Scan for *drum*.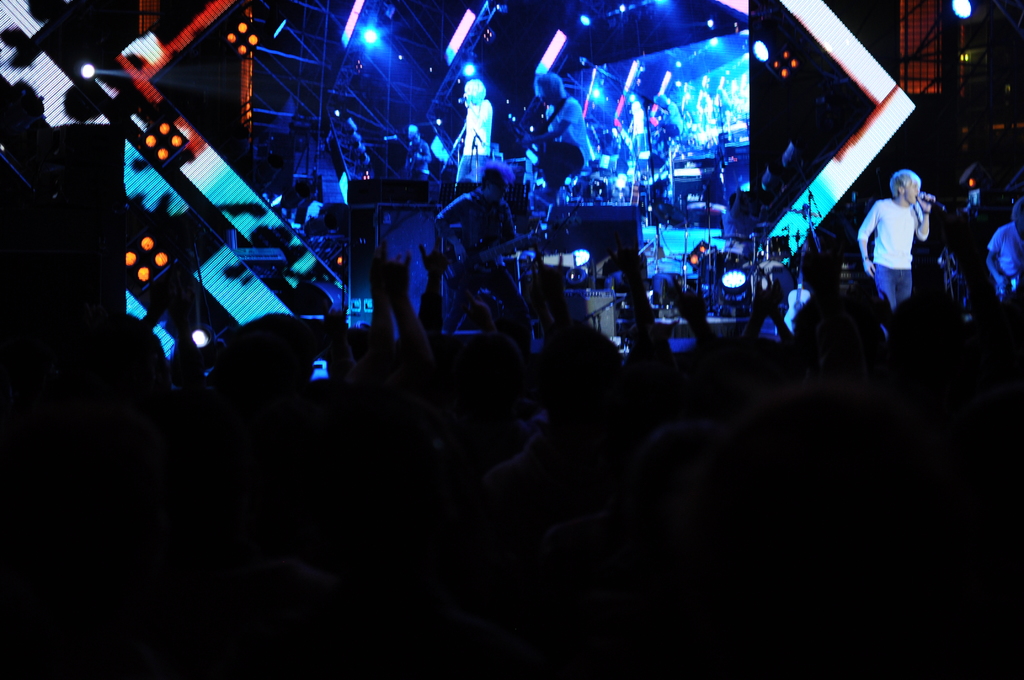
Scan result: [x1=717, y1=269, x2=746, y2=290].
